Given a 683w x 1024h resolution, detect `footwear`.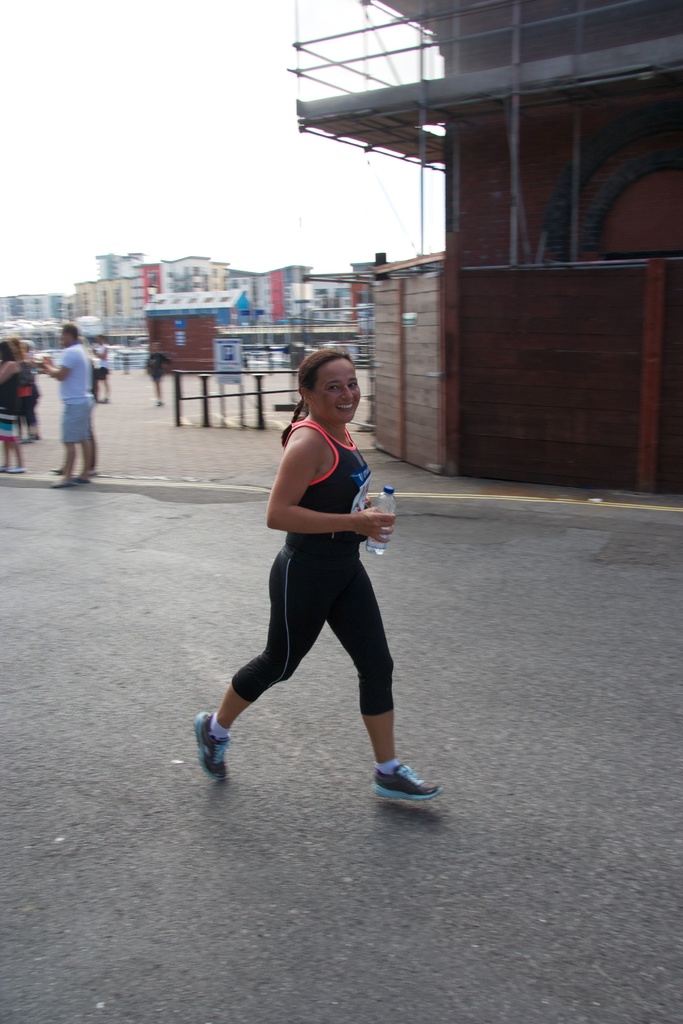
{"left": 48, "top": 472, "right": 69, "bottom": 481}.
